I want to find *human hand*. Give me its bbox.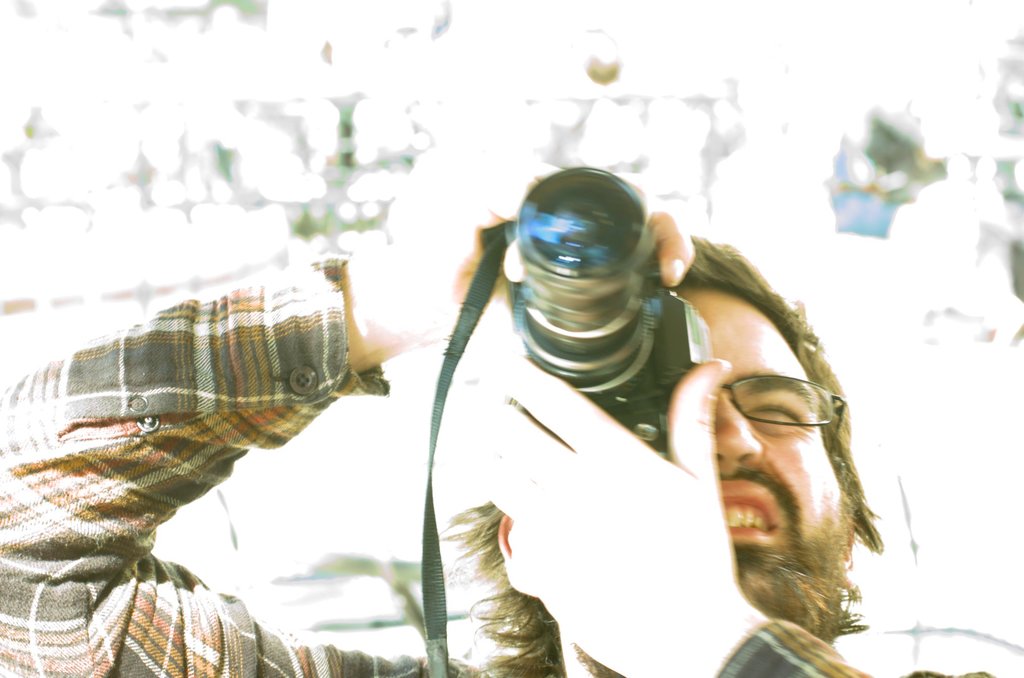
x1=372, y1=147, x2=694, y2=339.
